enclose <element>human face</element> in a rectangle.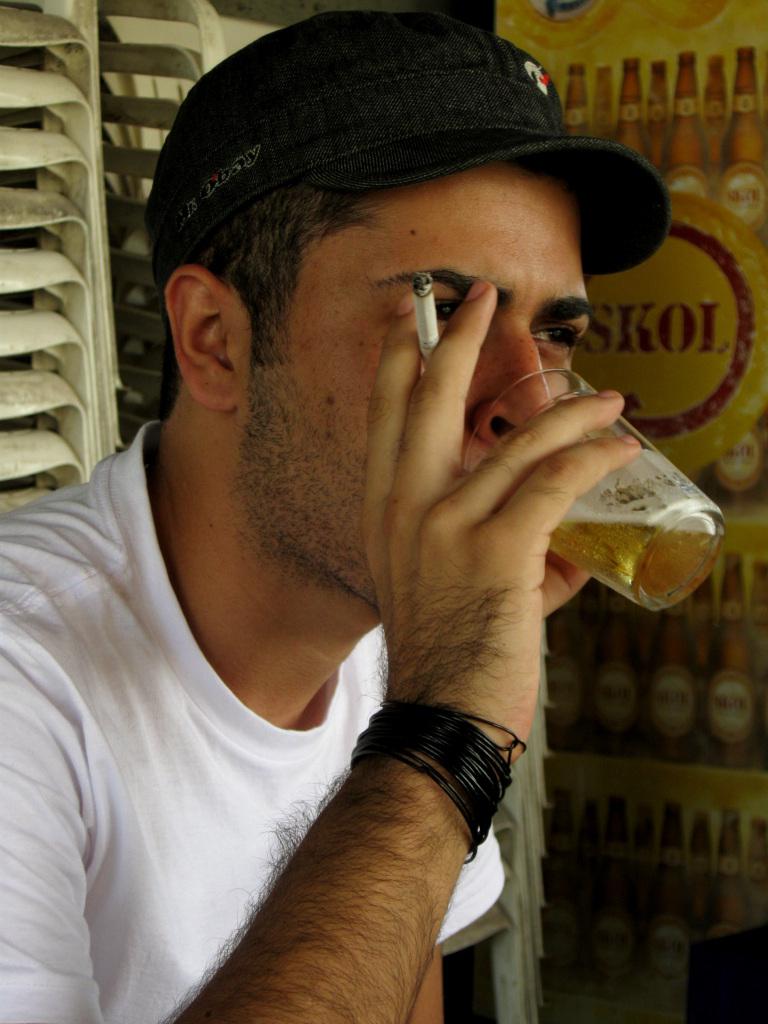
<bbox>264, 146, 631, 630</bbox>.
